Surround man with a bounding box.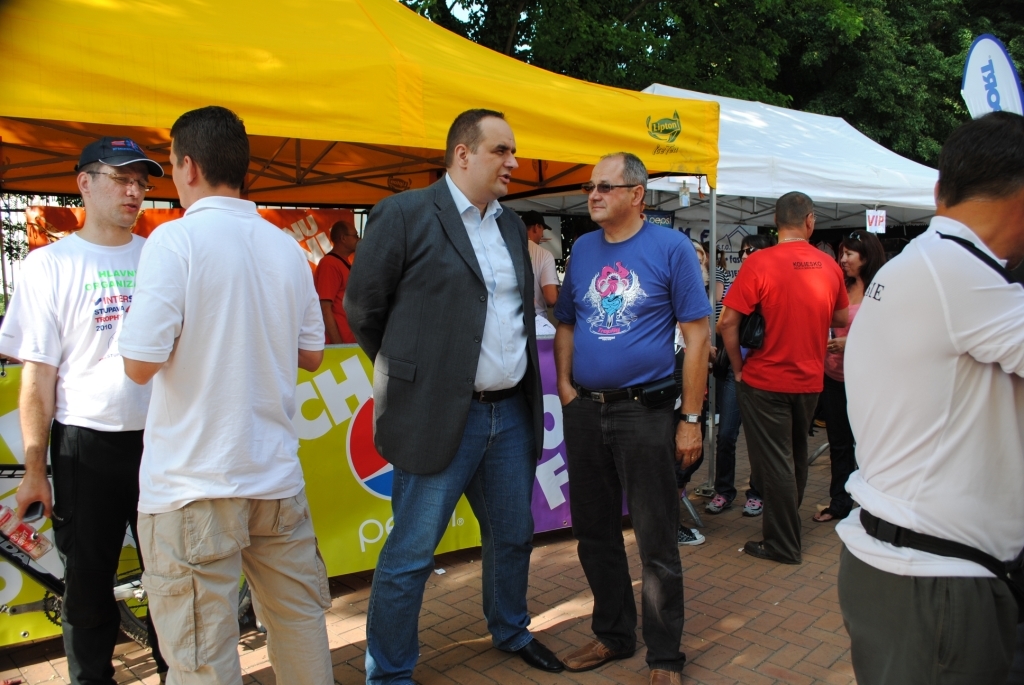
BBox(813, 87, 1009, 684).
